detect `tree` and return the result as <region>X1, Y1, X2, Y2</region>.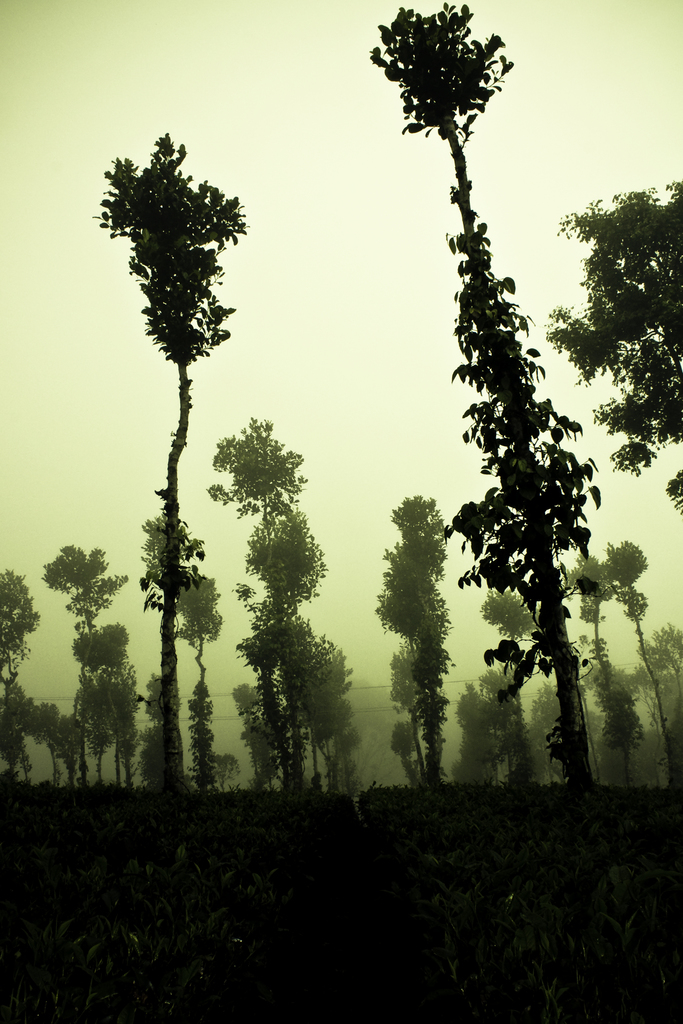
<region>531, 180, 682, 512</region>.
